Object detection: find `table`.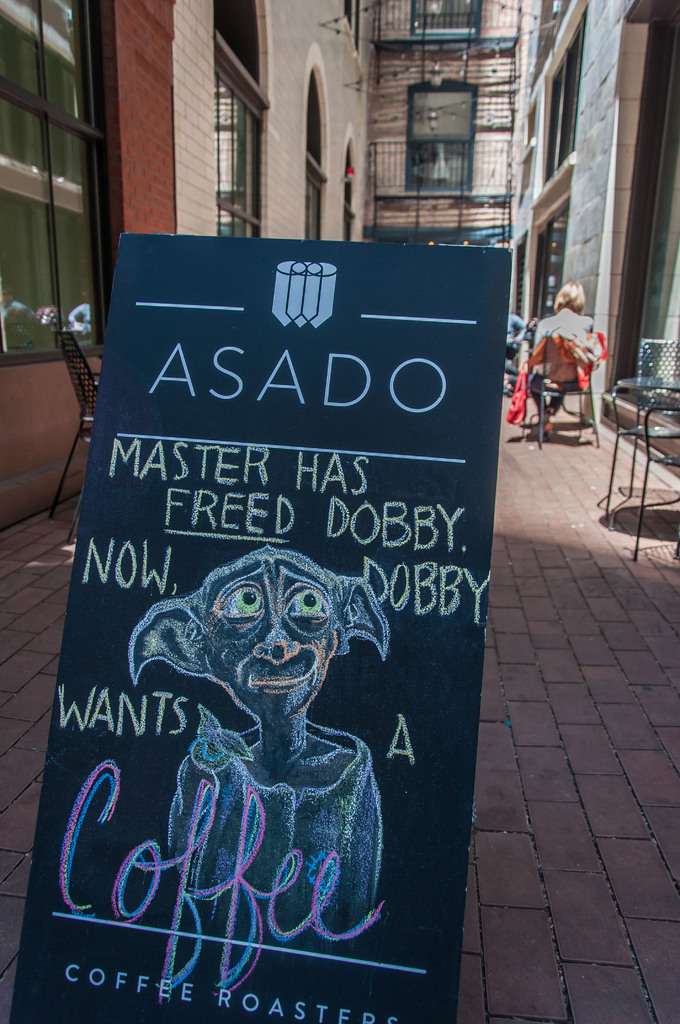
604:364:679:519.
